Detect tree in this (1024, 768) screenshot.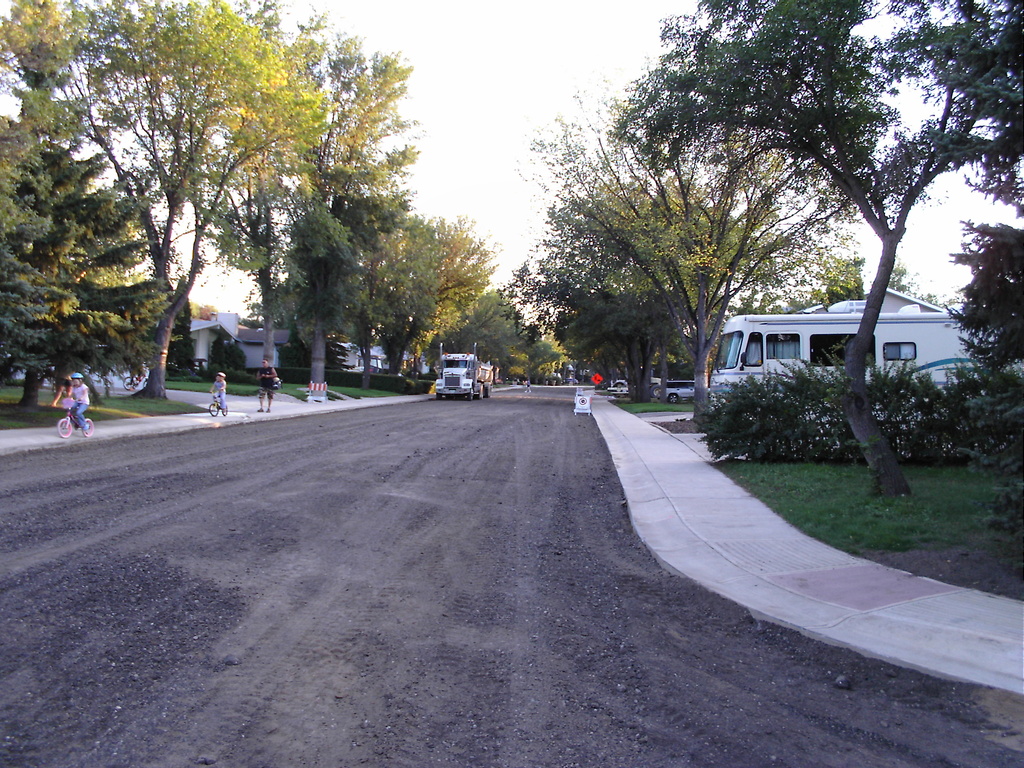
Detection: [819, 258, 863, 308].
